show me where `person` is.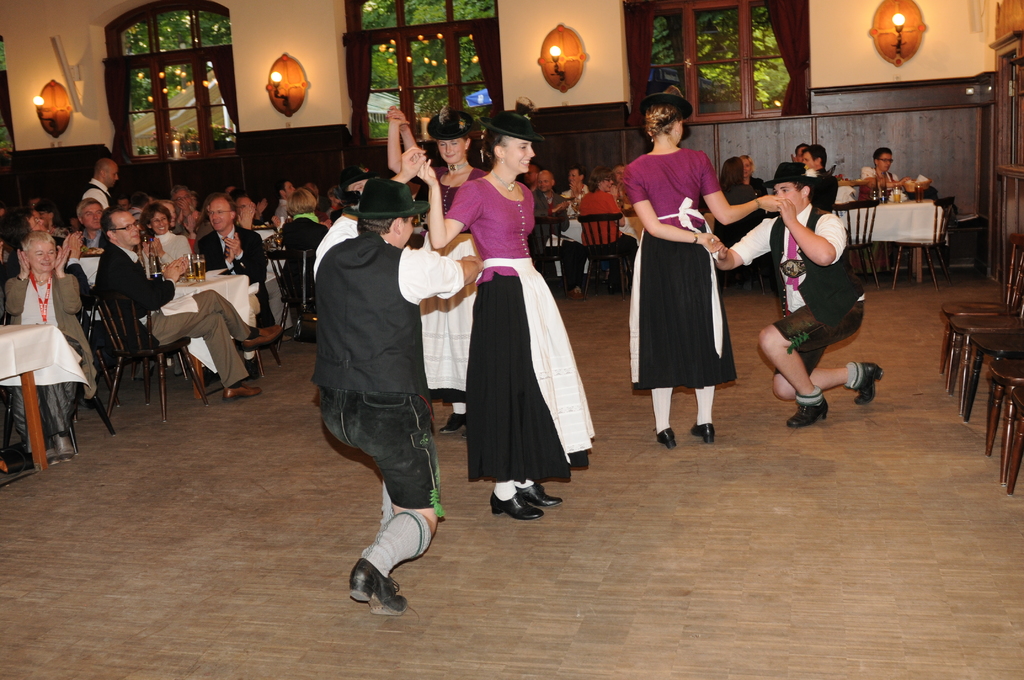
`person` is at [409,93,590,523].
